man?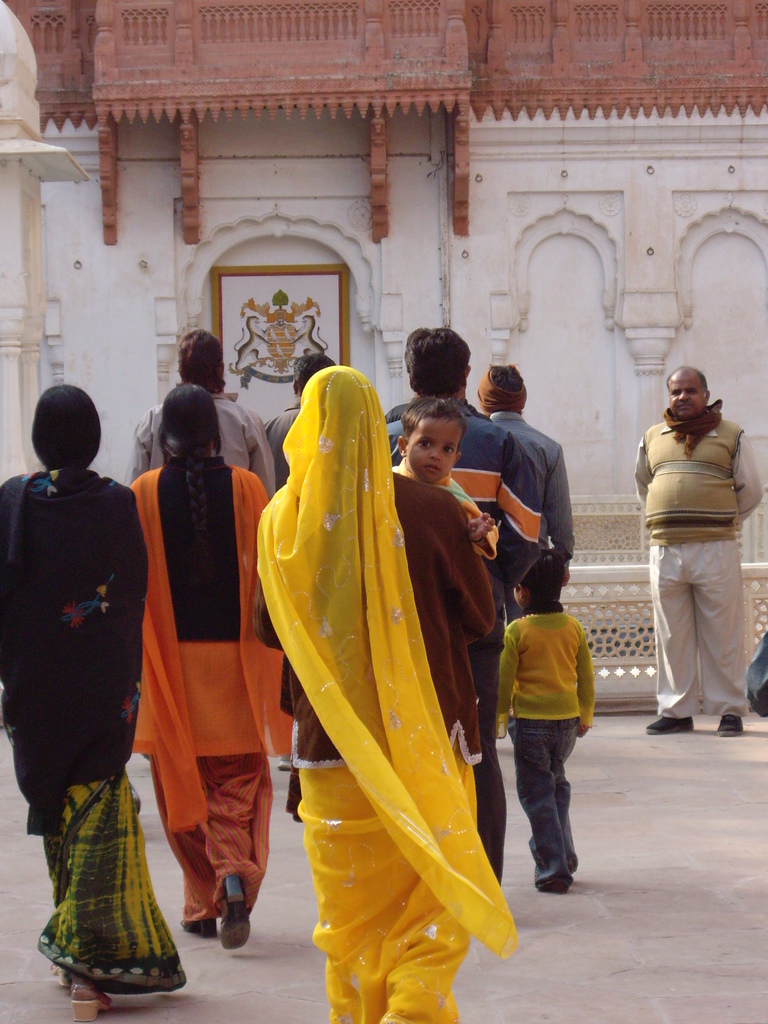
473, 361, 579, 630
